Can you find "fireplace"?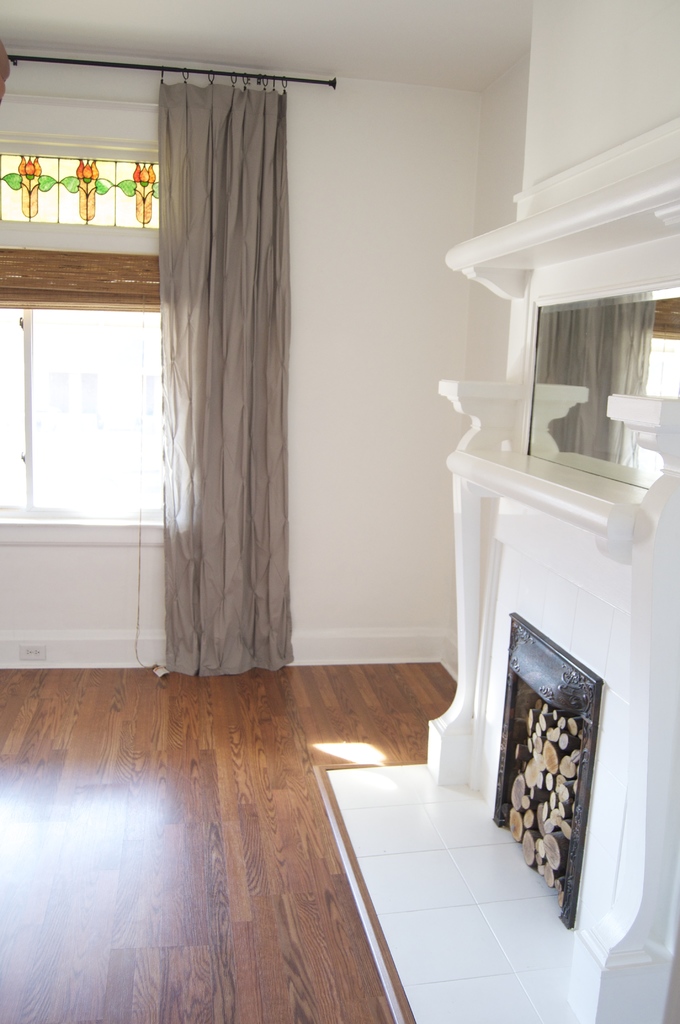
Yes, bounding box: rect(493, 610, 603, 930).
